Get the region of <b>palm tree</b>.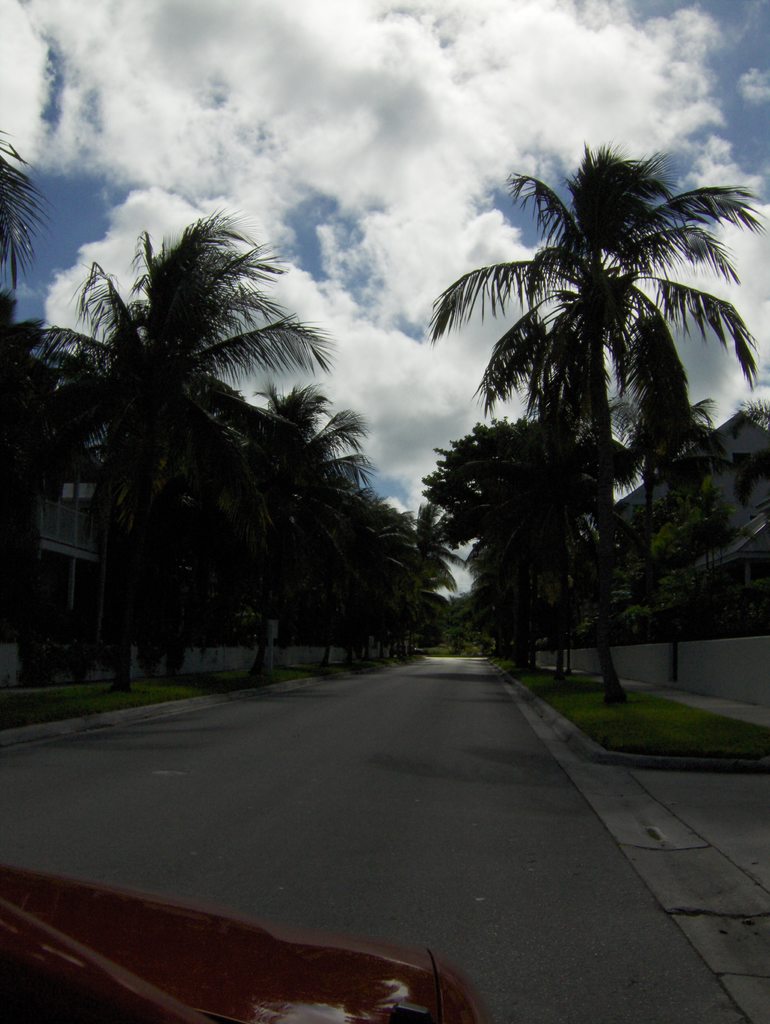
bbox=(0, 127, 43, 337).
